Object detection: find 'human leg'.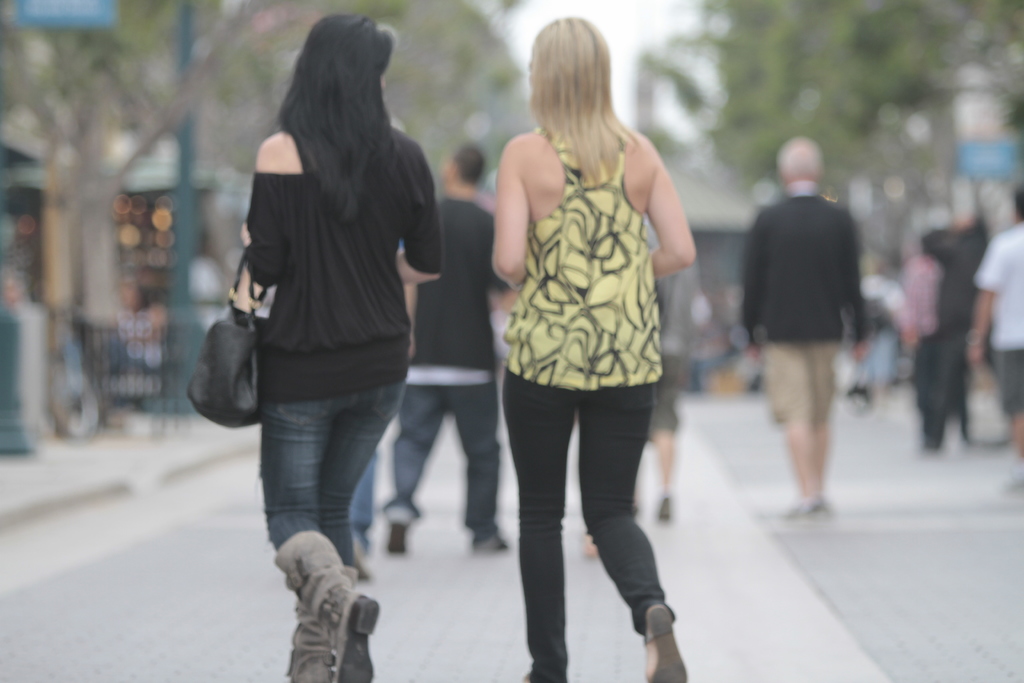
crop(388, 373, 450, 558).
